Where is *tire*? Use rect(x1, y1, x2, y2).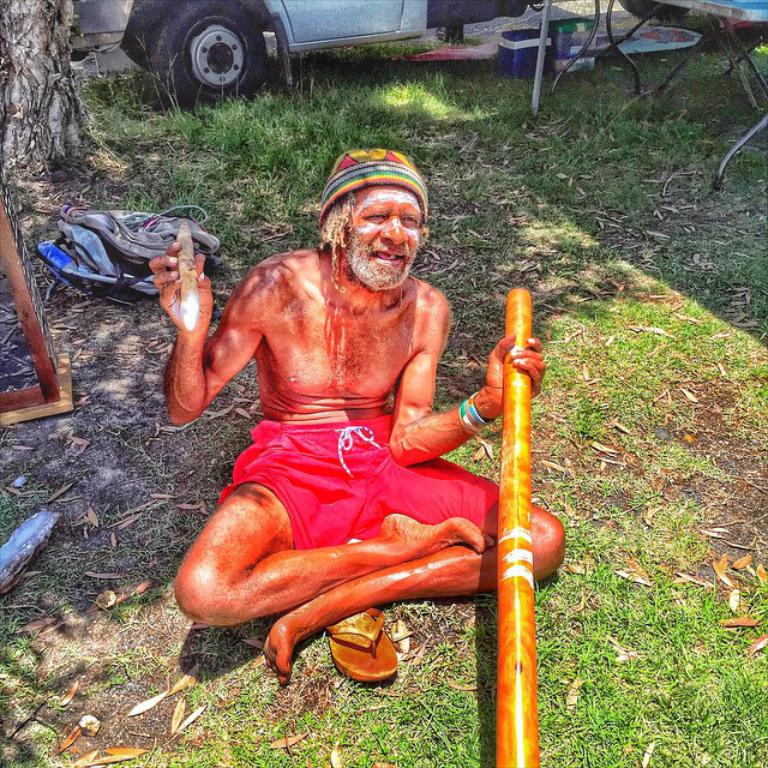
rect(122, 31, 145, 65).
